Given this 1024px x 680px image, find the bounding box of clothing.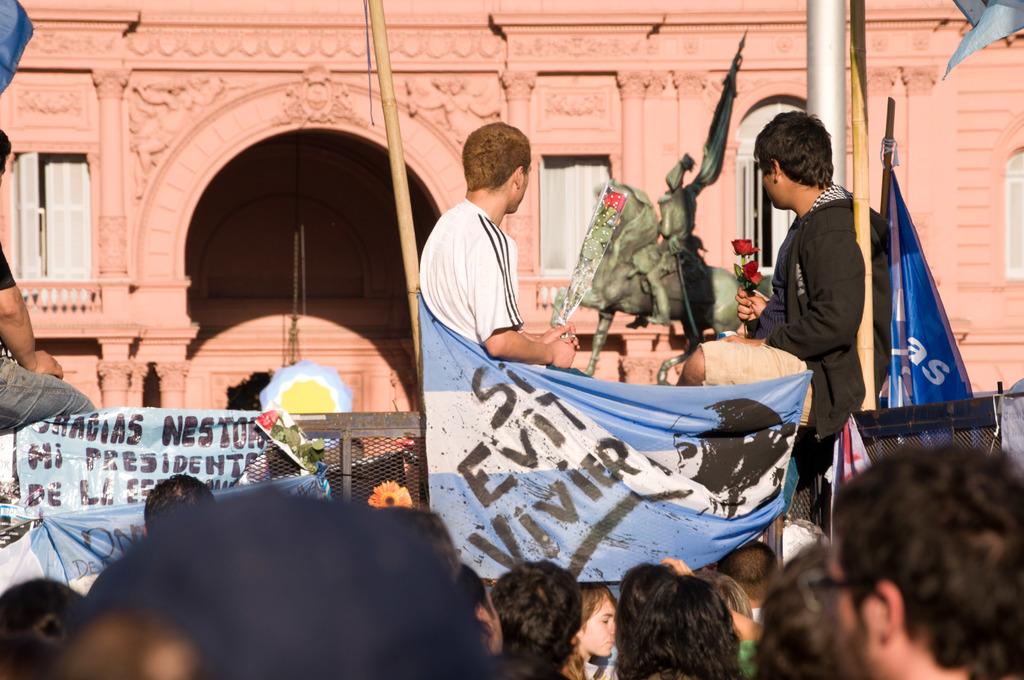
[0,247,90,439].
